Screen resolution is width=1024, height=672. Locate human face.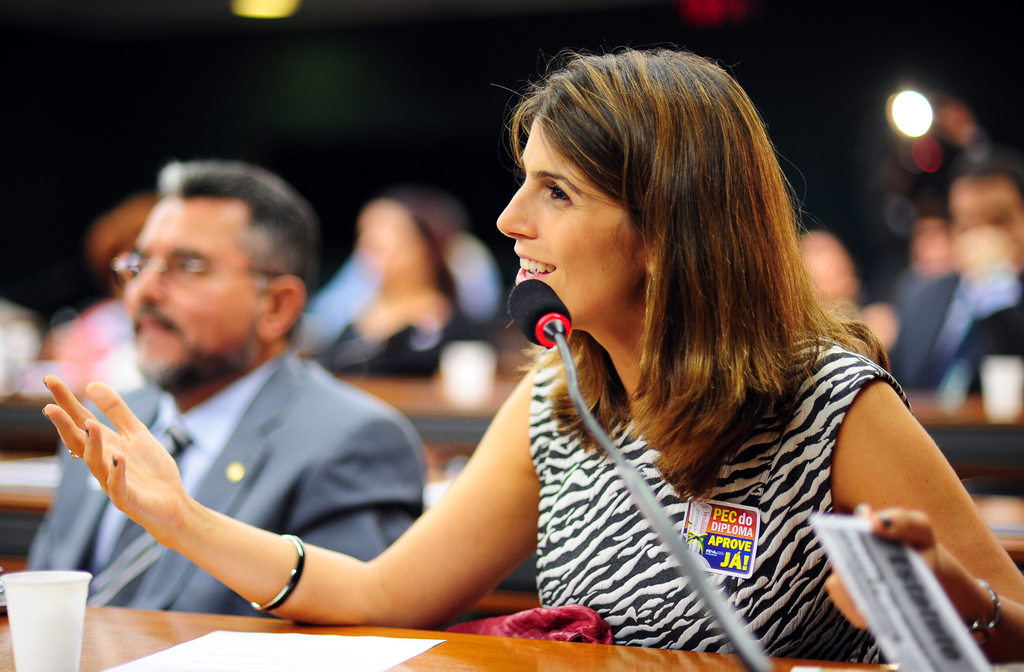
496 122 636 325.
